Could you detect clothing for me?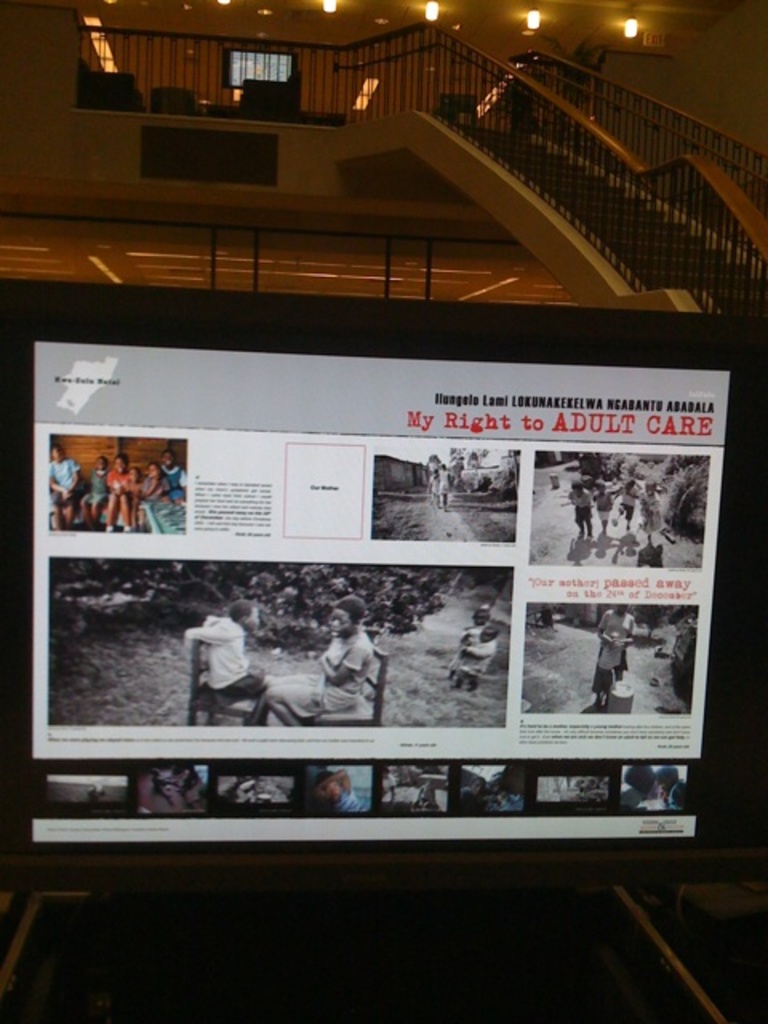
Detection result: left=571, top=488, right=589, bottom=530.
